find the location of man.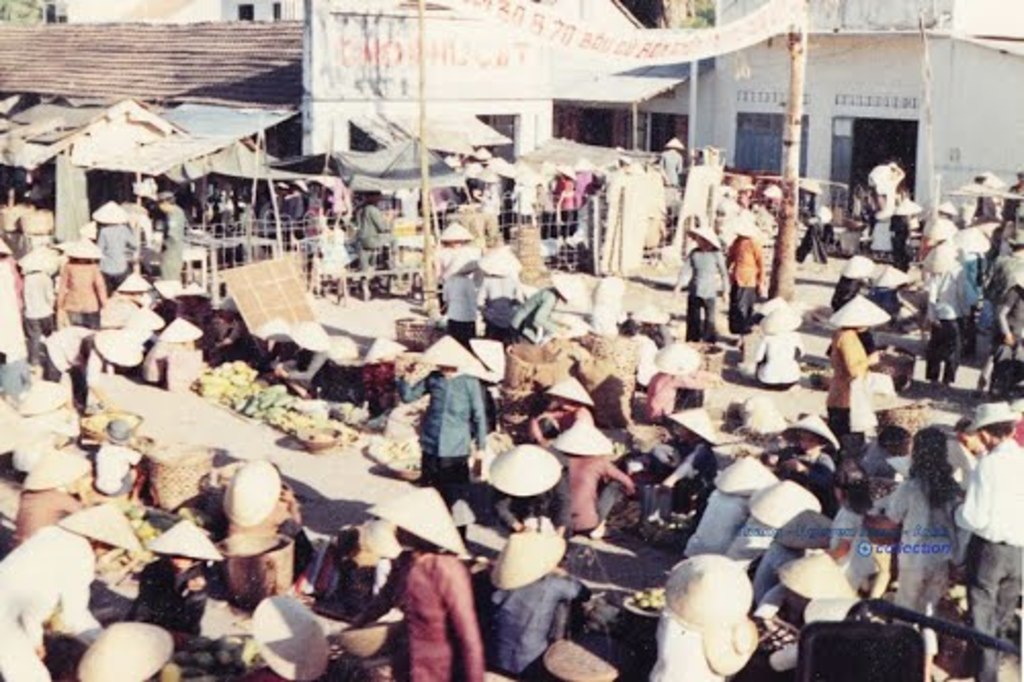
Location: (left=156, top=195, right=188, bottom=287).
